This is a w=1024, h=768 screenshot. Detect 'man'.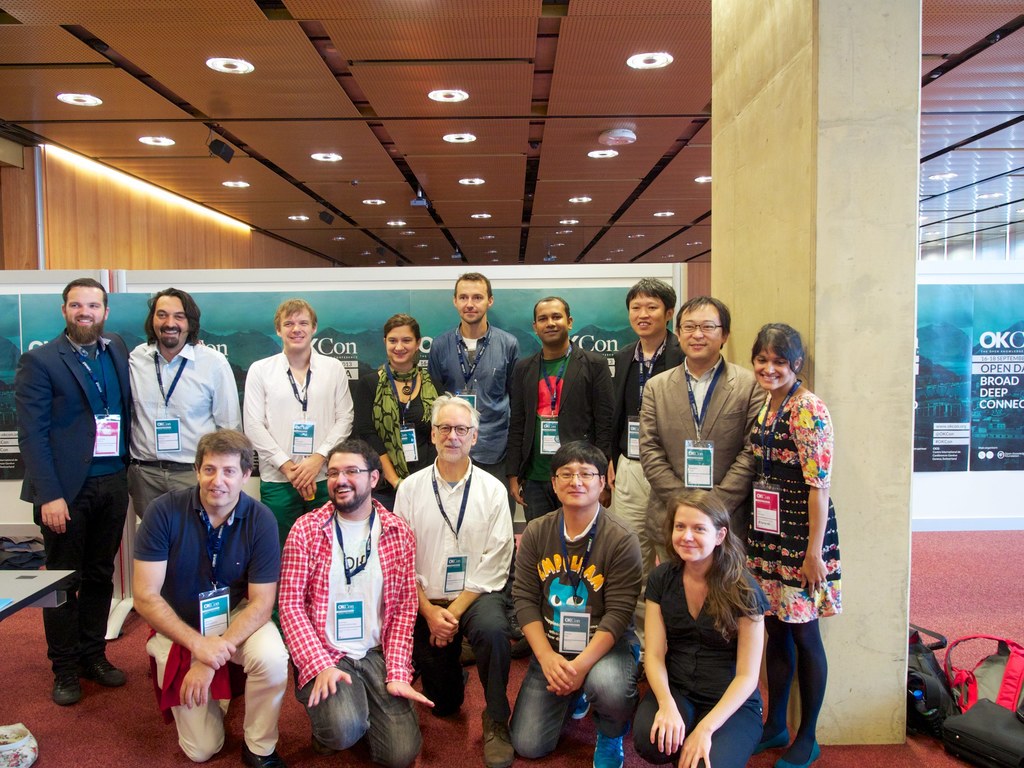
x1=131, y1=419, x2=287, y2=767.
